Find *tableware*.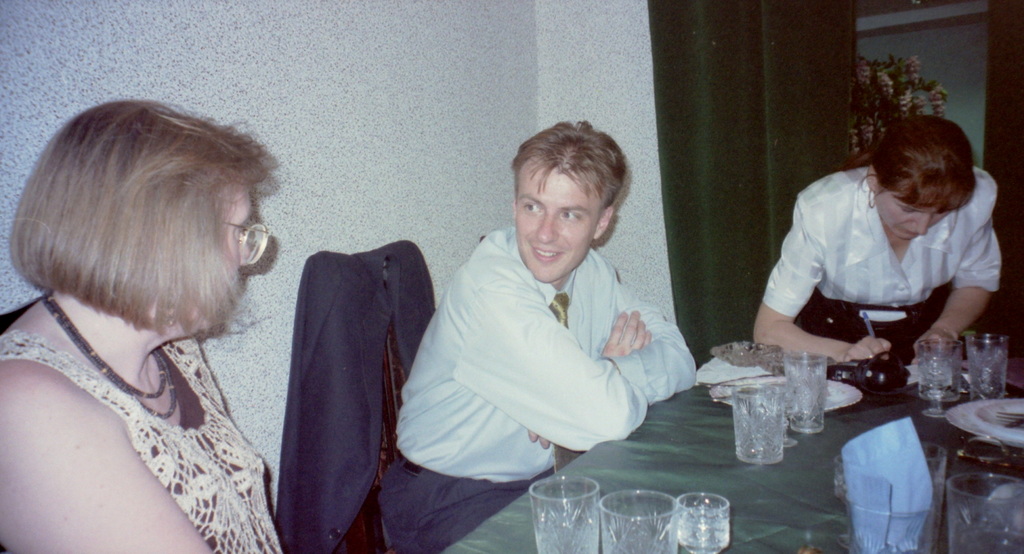
x1=945 y1=396 x2=1023 y2=452.
